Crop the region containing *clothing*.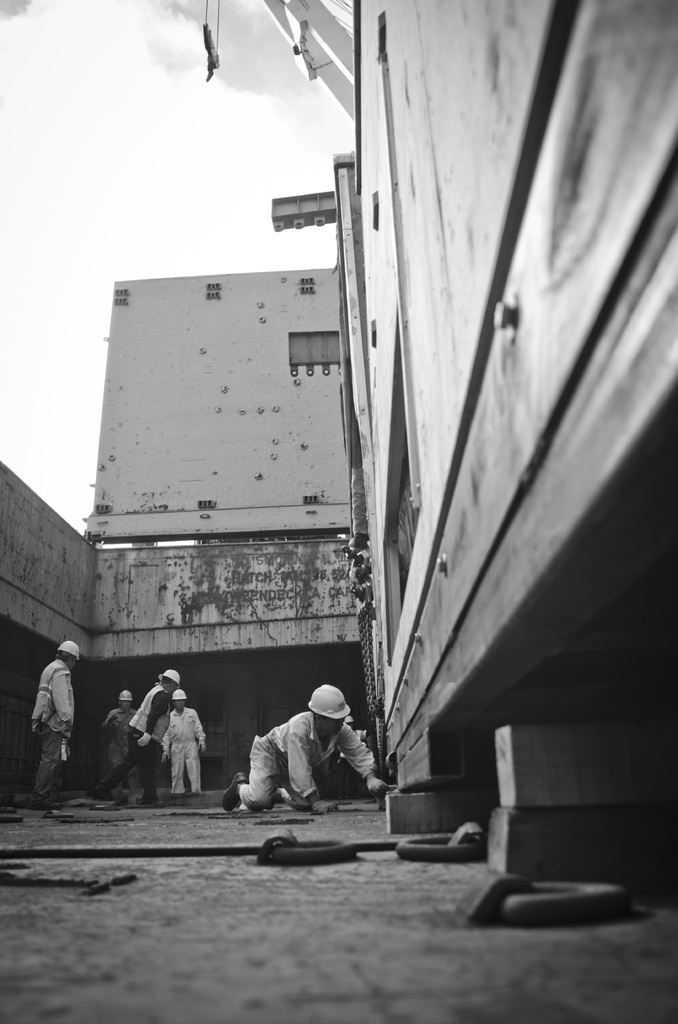
Crop region: {"x1": 152, "y1": 707, "x2": 203, "y2": 803}.
